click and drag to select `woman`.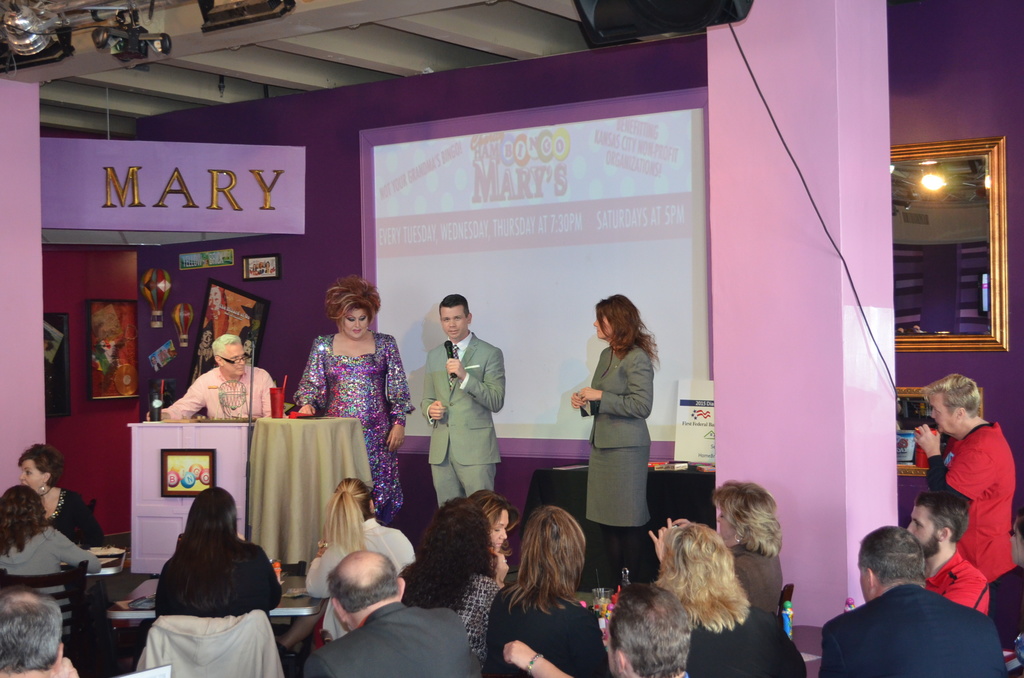
Selection: 570:293:662:588.
